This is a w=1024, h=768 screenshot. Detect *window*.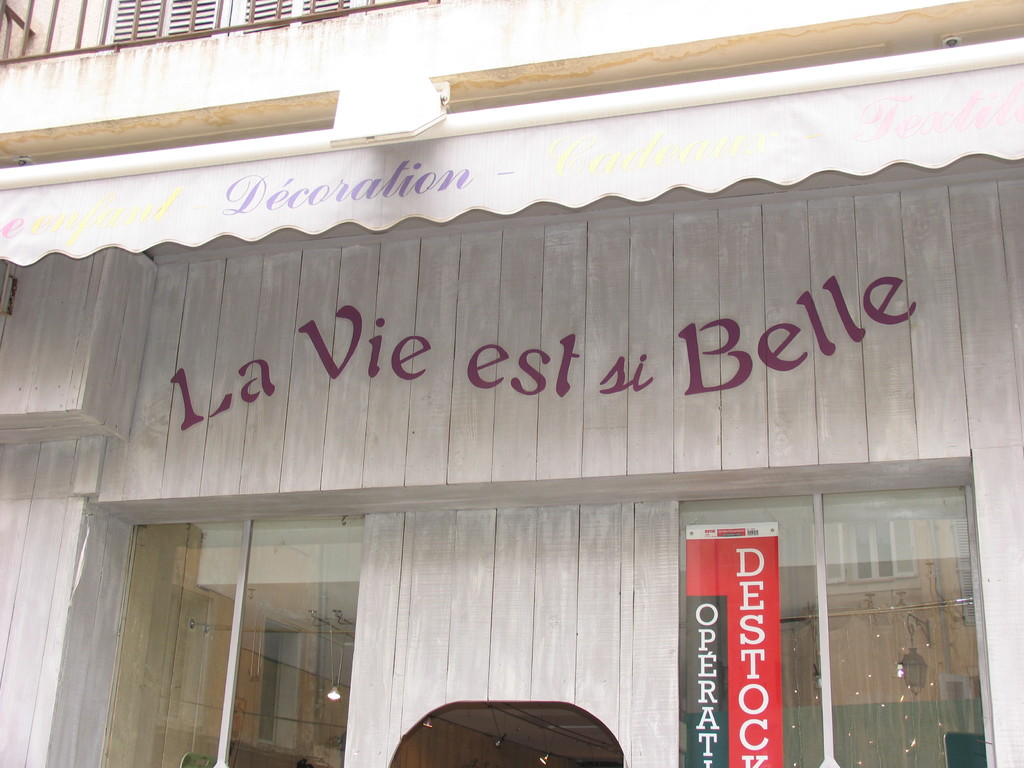
bbox=(177, 502, 357, 736).
